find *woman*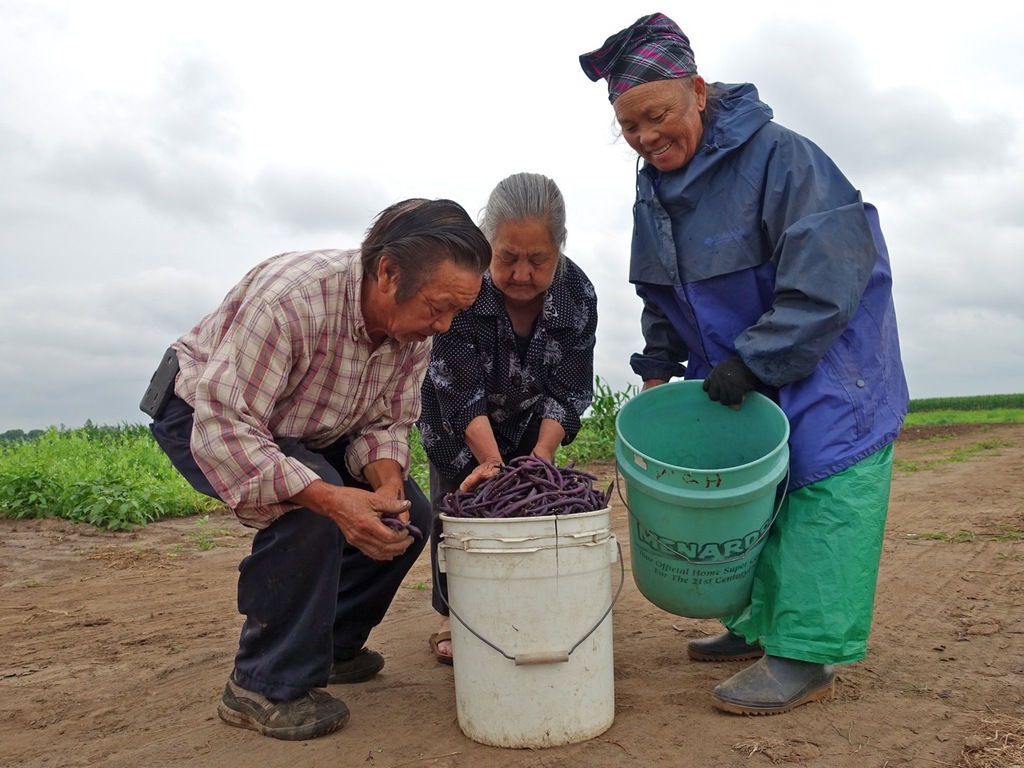
bbox=(420, 232, 606, 504)
